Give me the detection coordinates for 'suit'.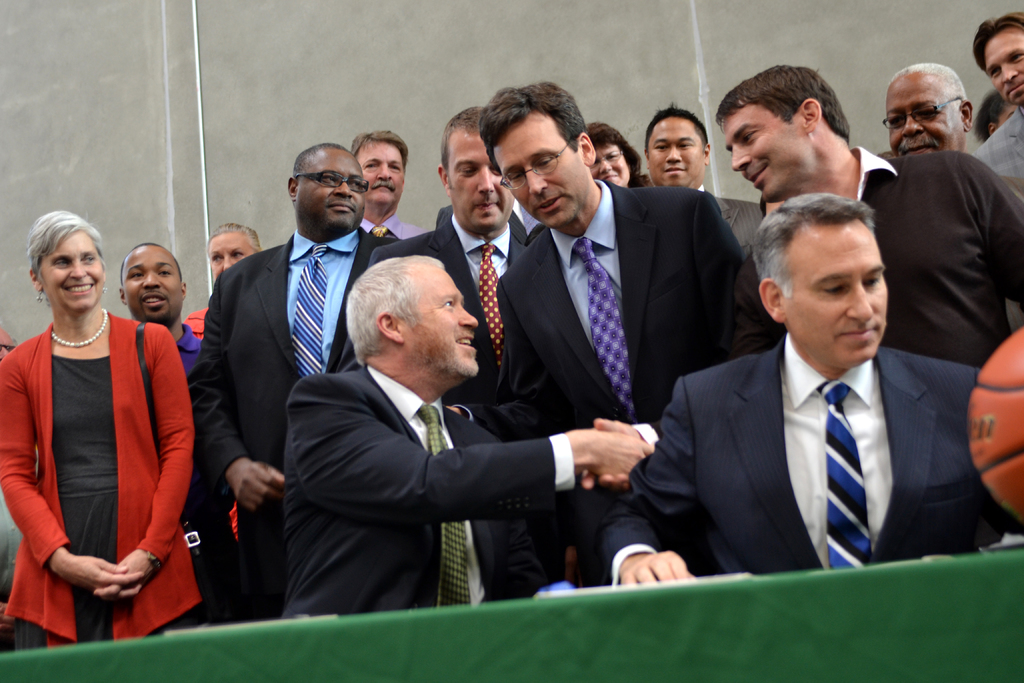
<box>600,346,1021,582</box>.
